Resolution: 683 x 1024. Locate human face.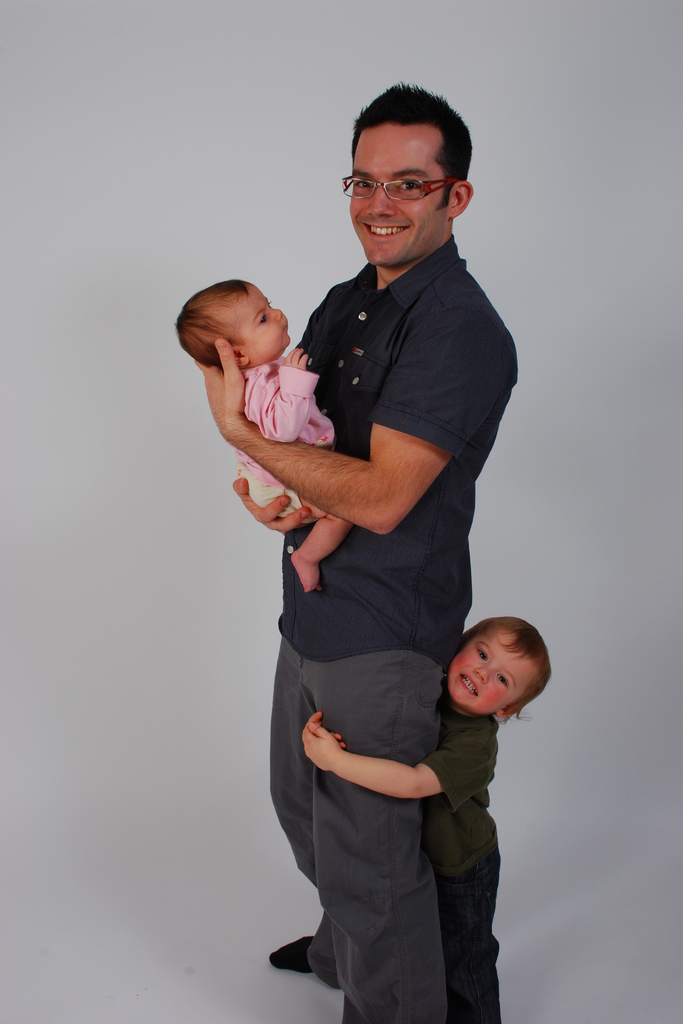
[348, 121, 445, 268].
